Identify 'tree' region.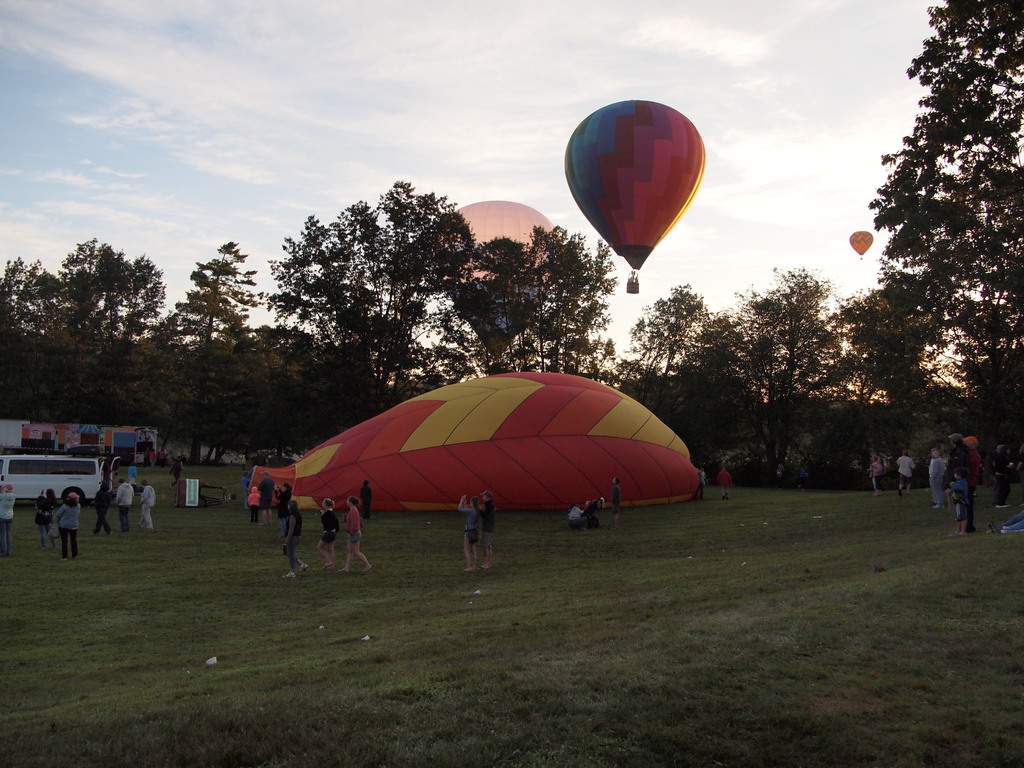
Region: {"left": 265, "top": 175, "right": 476, "bottom": 424}.
